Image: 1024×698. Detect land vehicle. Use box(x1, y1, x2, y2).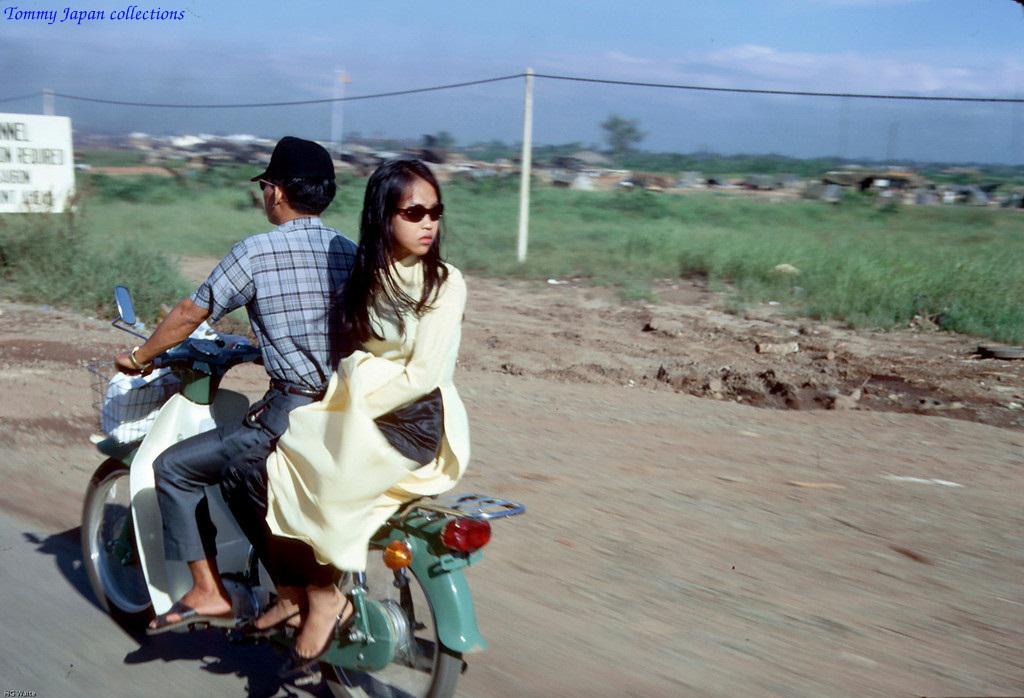
box(80, 284, 525, 697).
